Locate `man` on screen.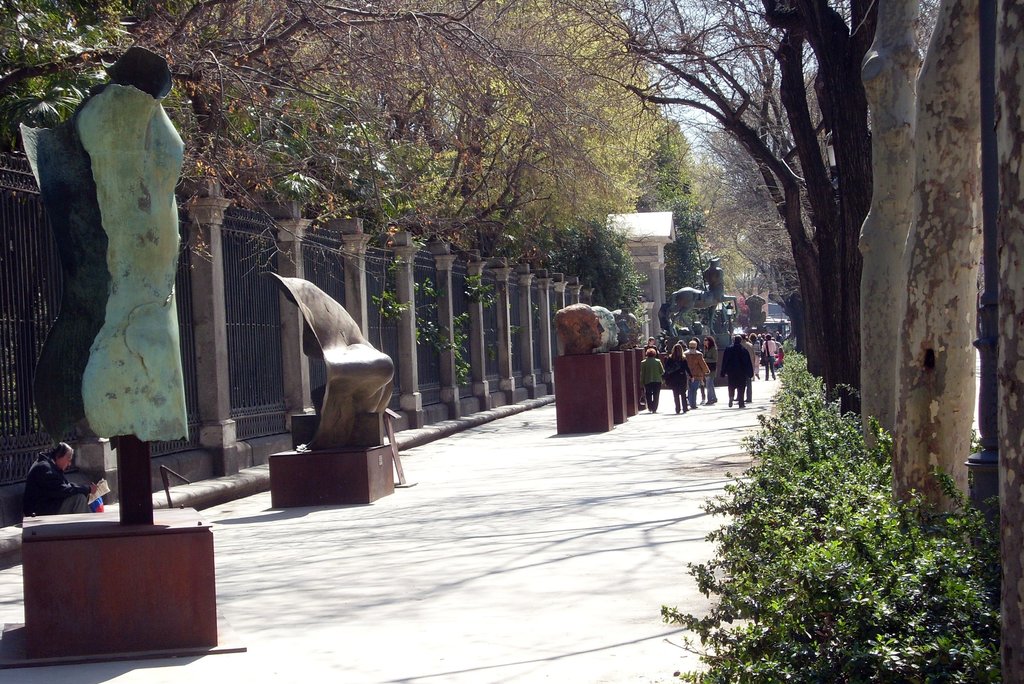
On screen at (19, 441, 106, 523).
